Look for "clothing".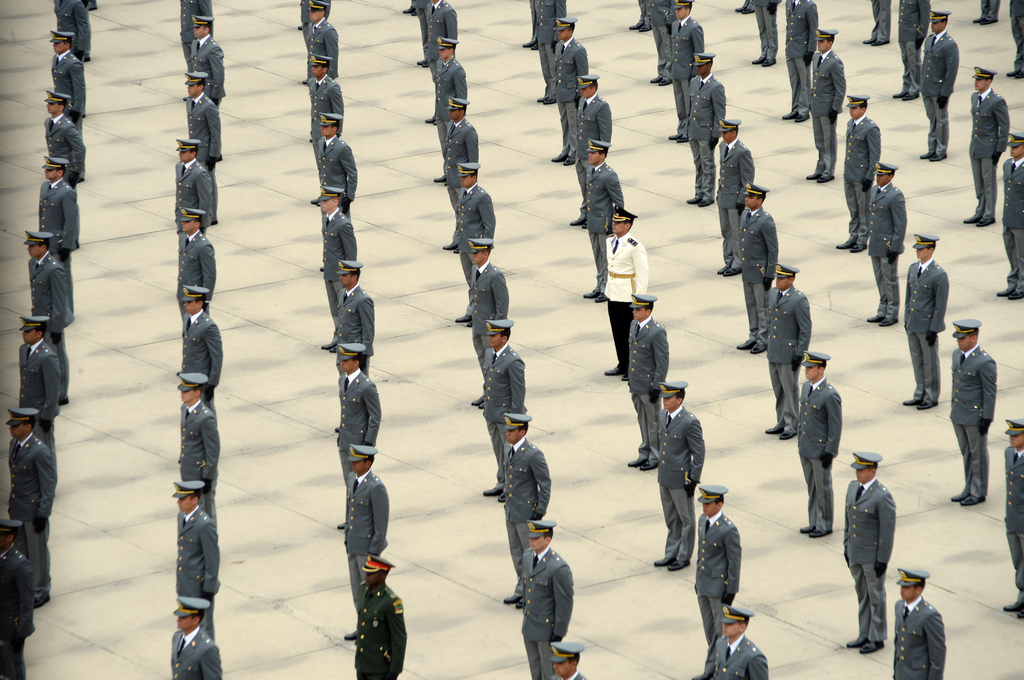
Found: bbox=(299, 0, 331, 75).
